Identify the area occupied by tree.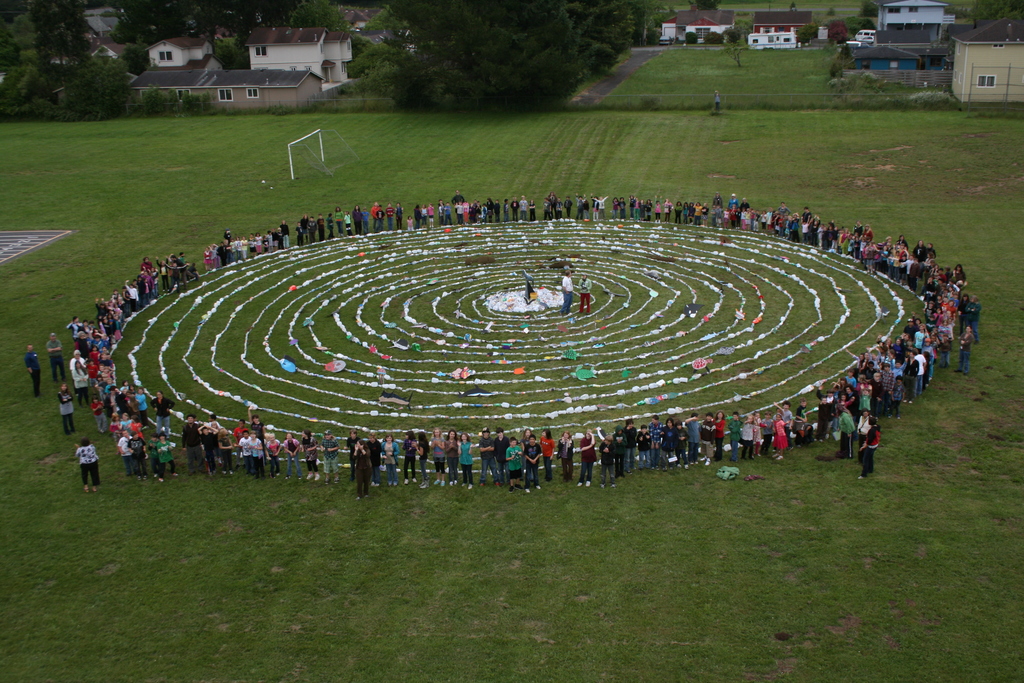
Area: [347, 41, 416, 79].
